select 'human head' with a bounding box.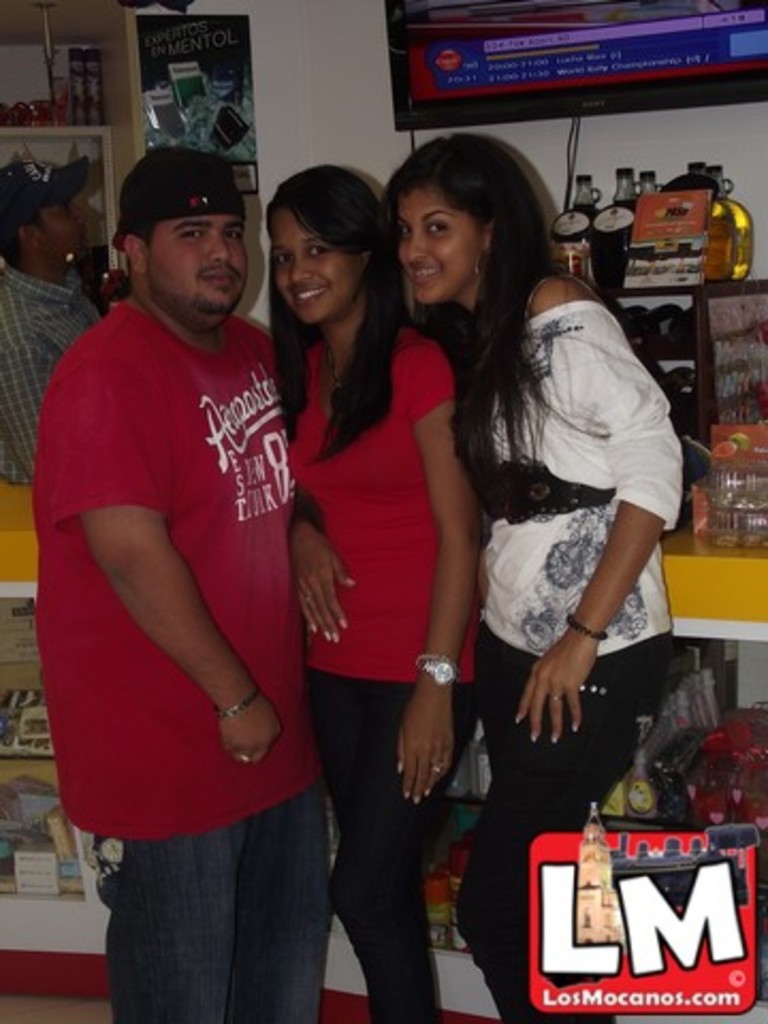
crop(380, 128, 553, 299).
